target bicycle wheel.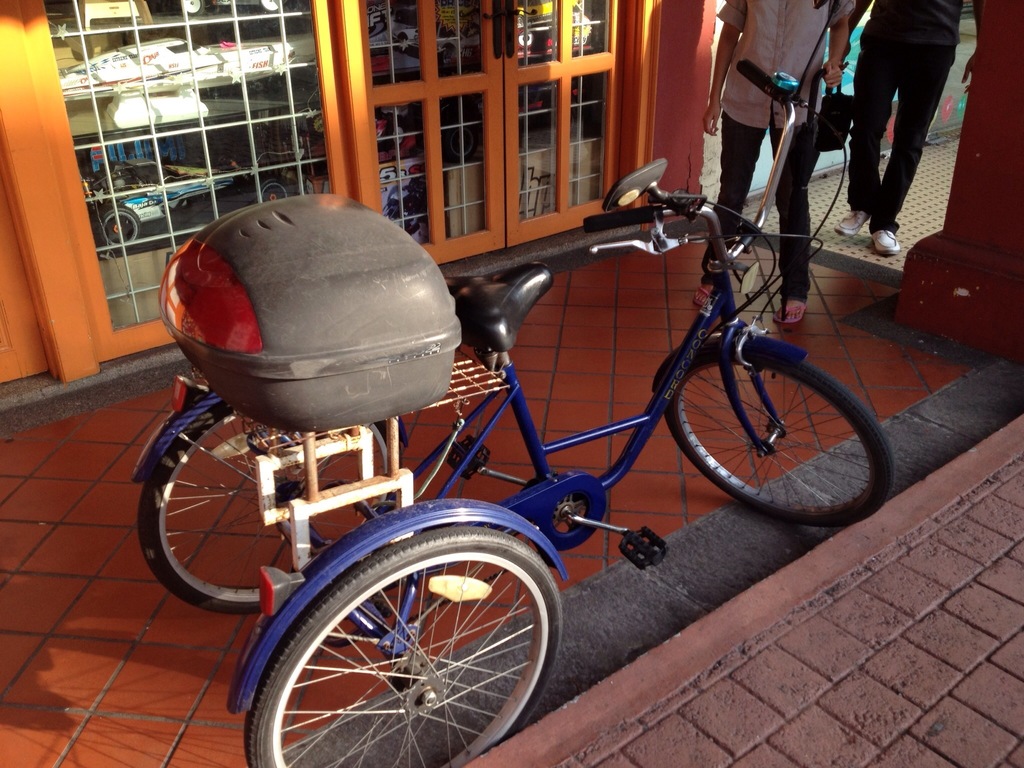
Target region: 242, 528, 565, 767.
